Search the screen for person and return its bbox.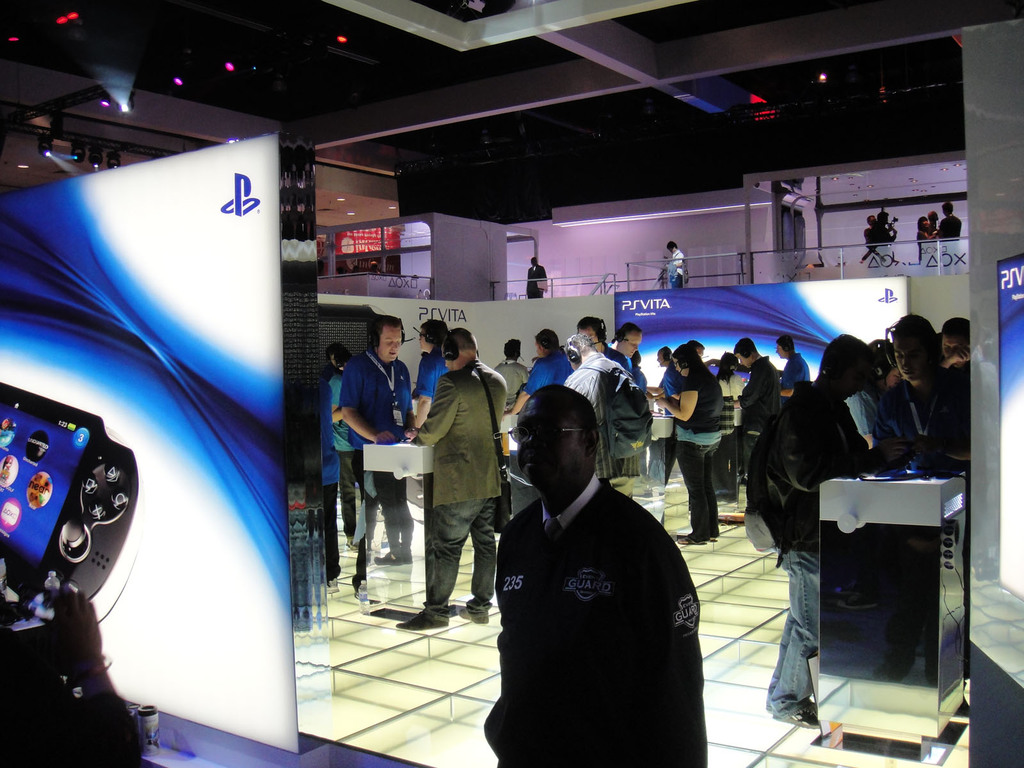
Found: crop(740, 340, 781, 465).
